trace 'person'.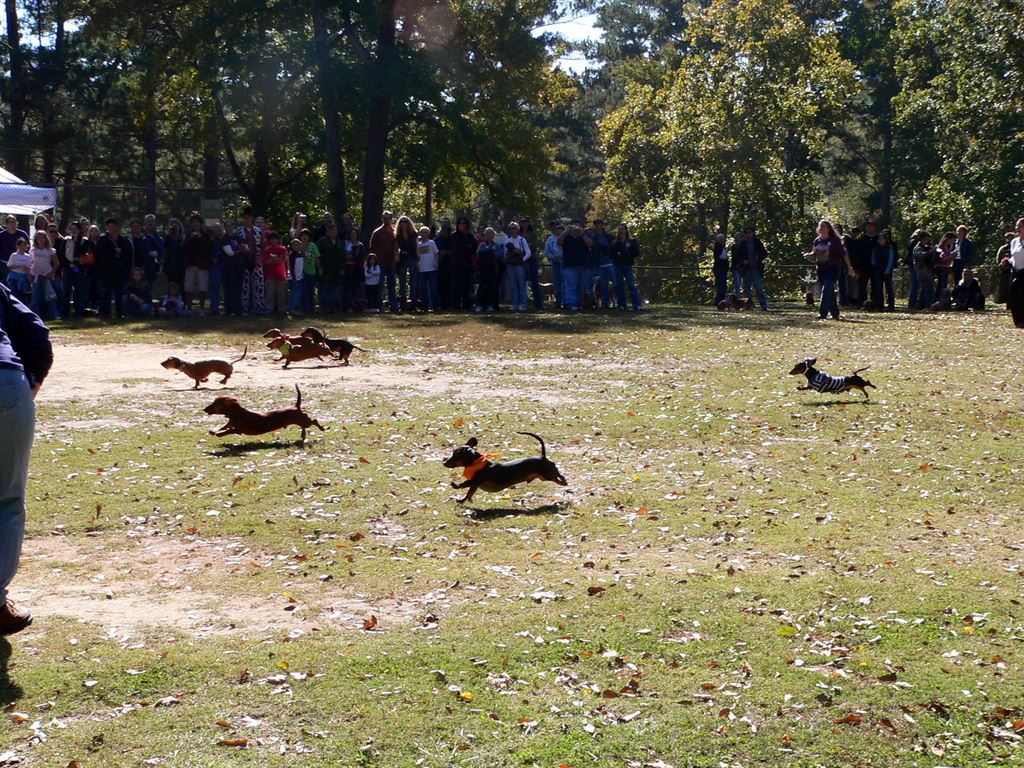
Traced to bbox=(731, 220, 766, 307).
